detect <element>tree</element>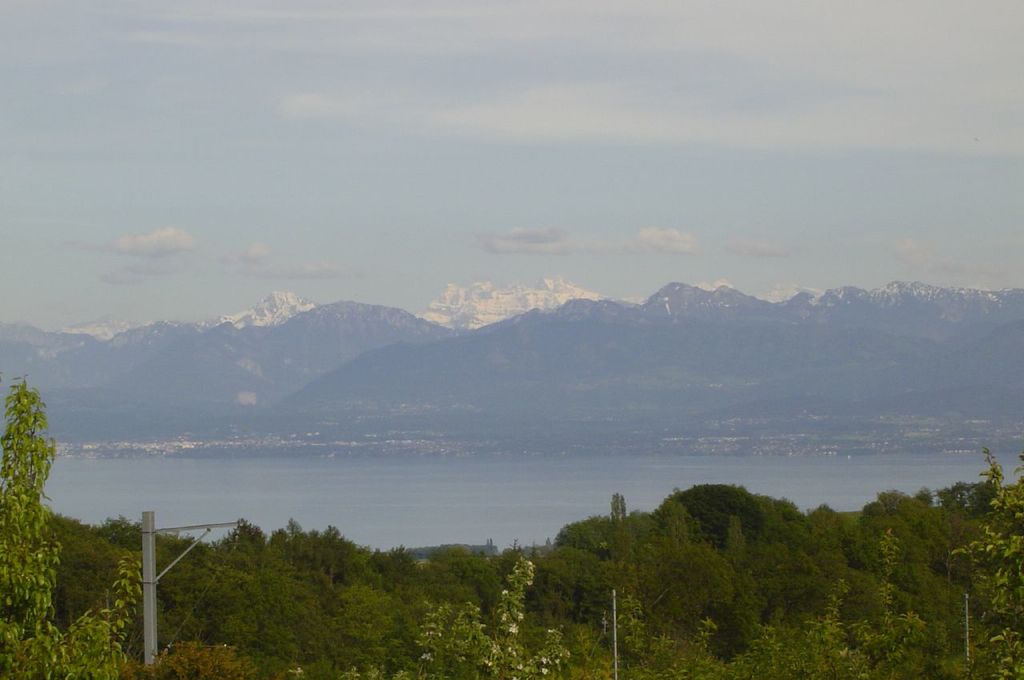
l=0, t=374, r=58, b=643
